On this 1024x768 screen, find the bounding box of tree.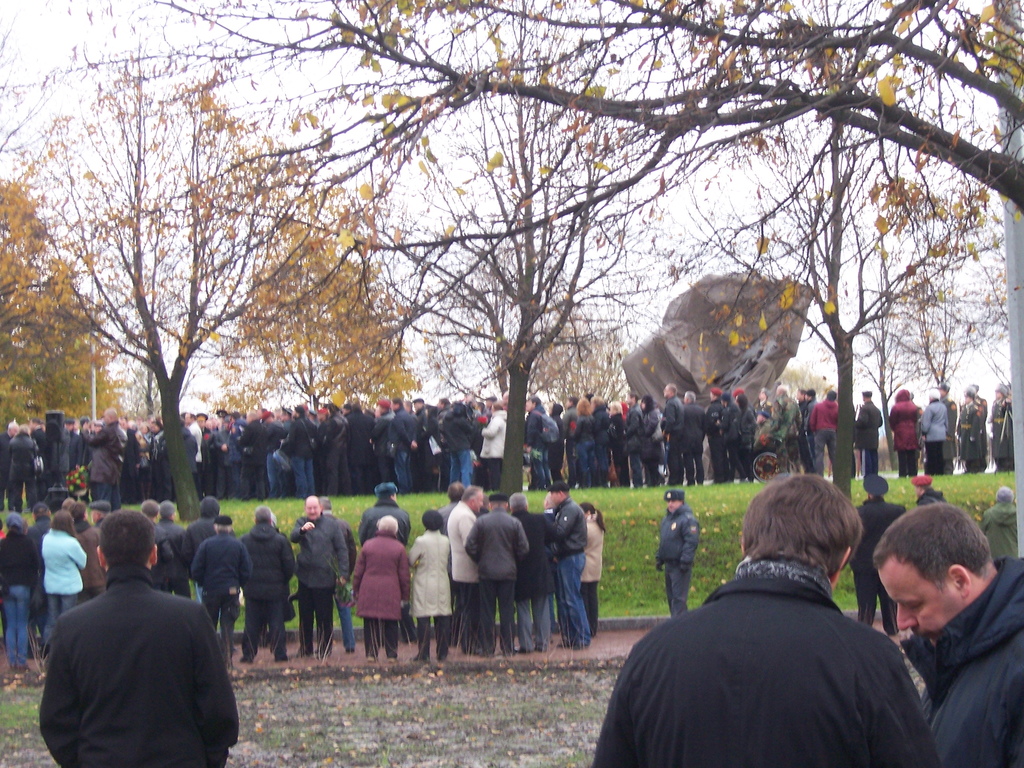
Bounding box: crop(227, 223, 428, 413).
